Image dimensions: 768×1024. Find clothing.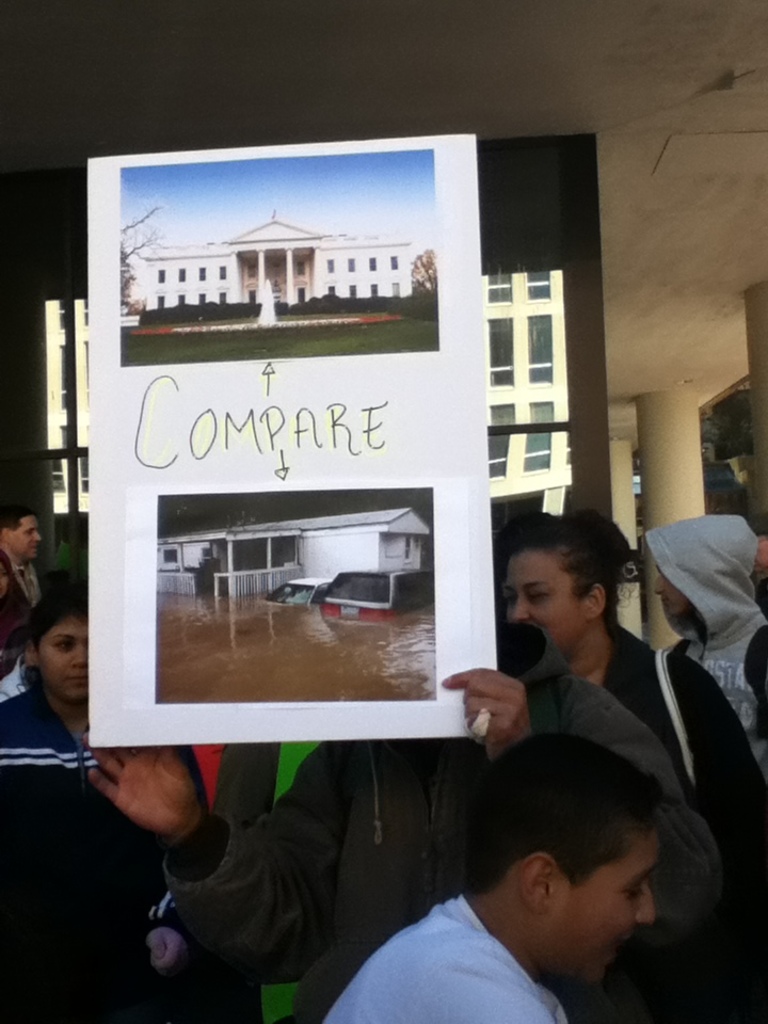
box=[323, 894, 569, 1023].
